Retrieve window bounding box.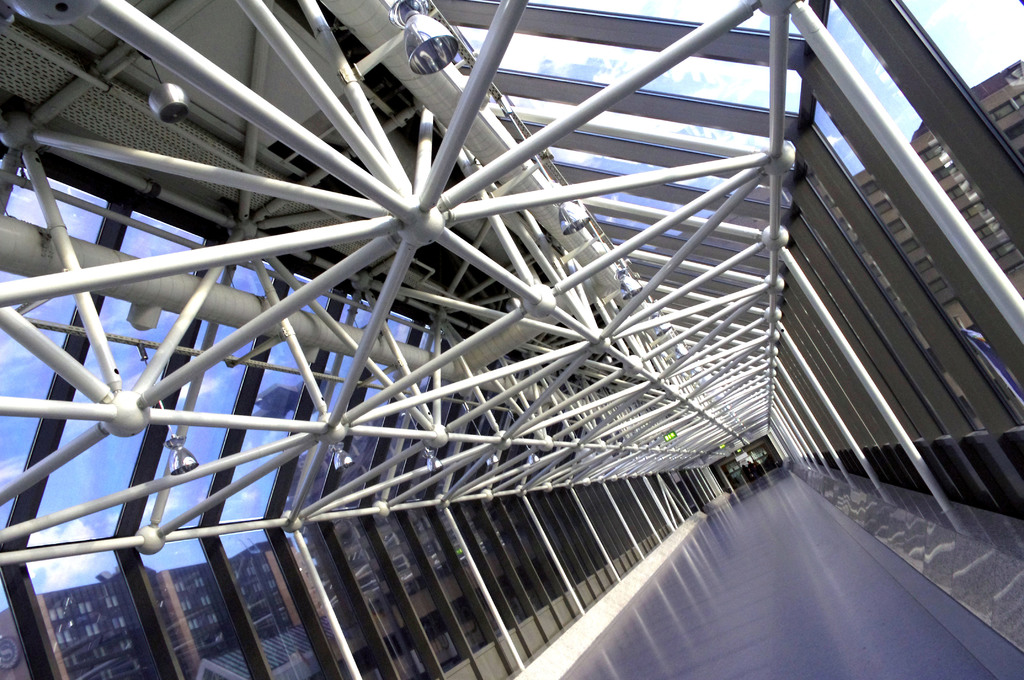
Bounding box: box=[961, 198, 988, 222].
